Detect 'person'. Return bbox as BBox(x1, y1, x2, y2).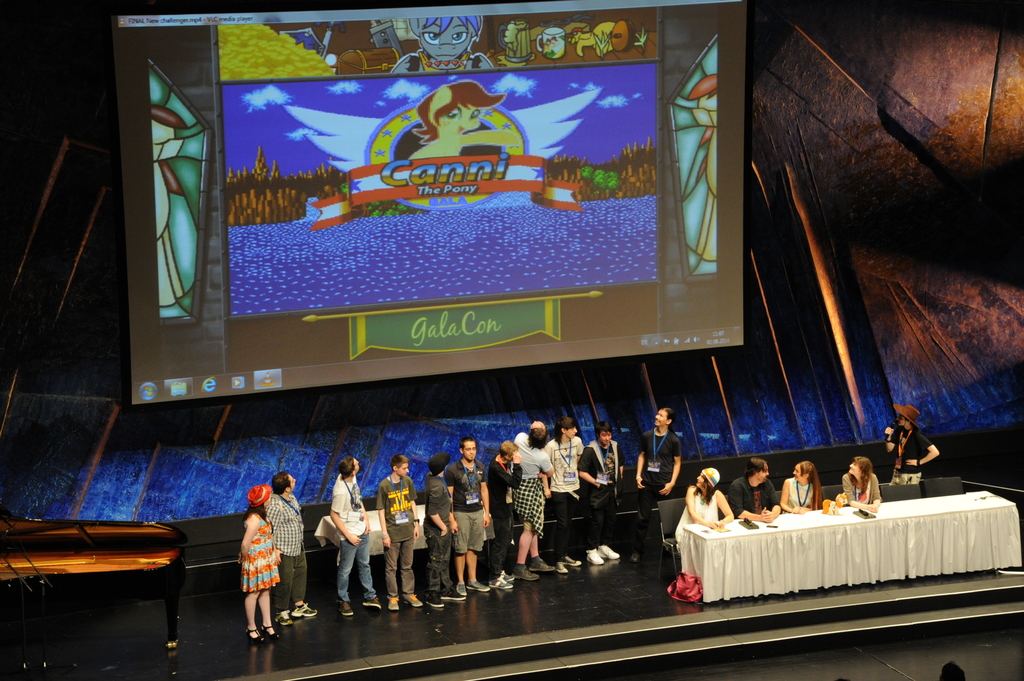
BBox(477, 439, 522, 586).
